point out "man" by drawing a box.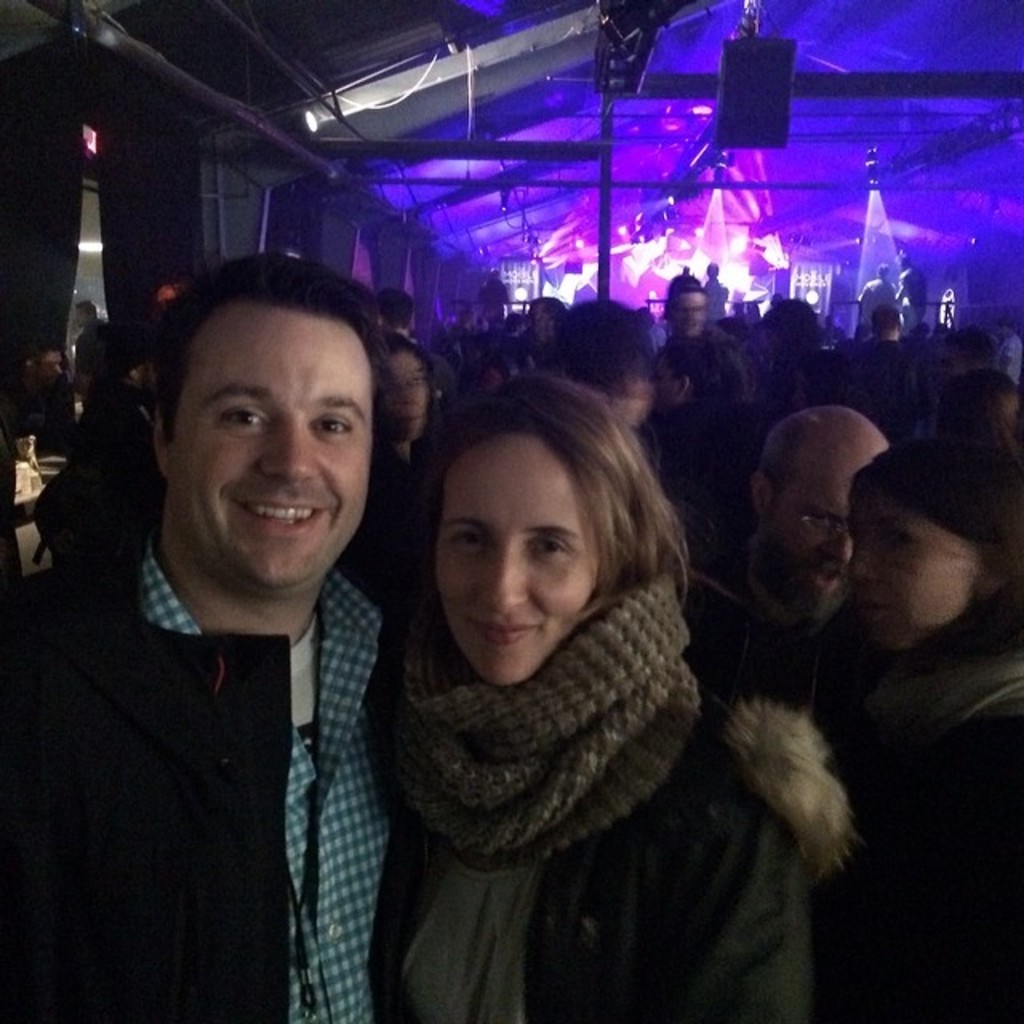
[left=654, top=270, right=725, bottom=352].
